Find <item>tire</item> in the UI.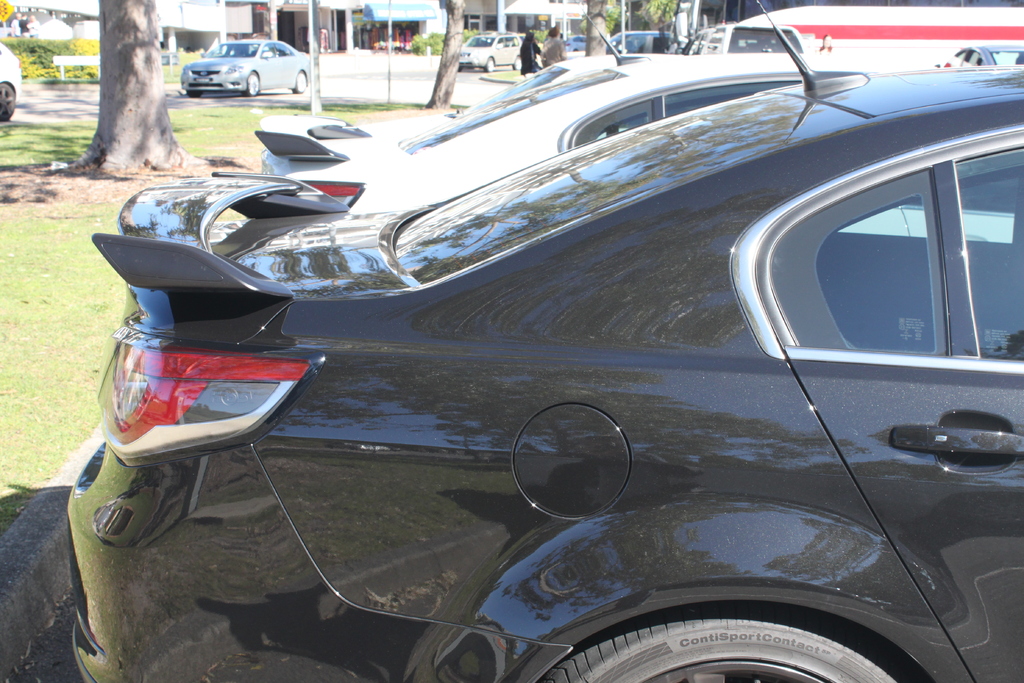
UI element at [x1=292, y1=69, x2=305, y2=92].
